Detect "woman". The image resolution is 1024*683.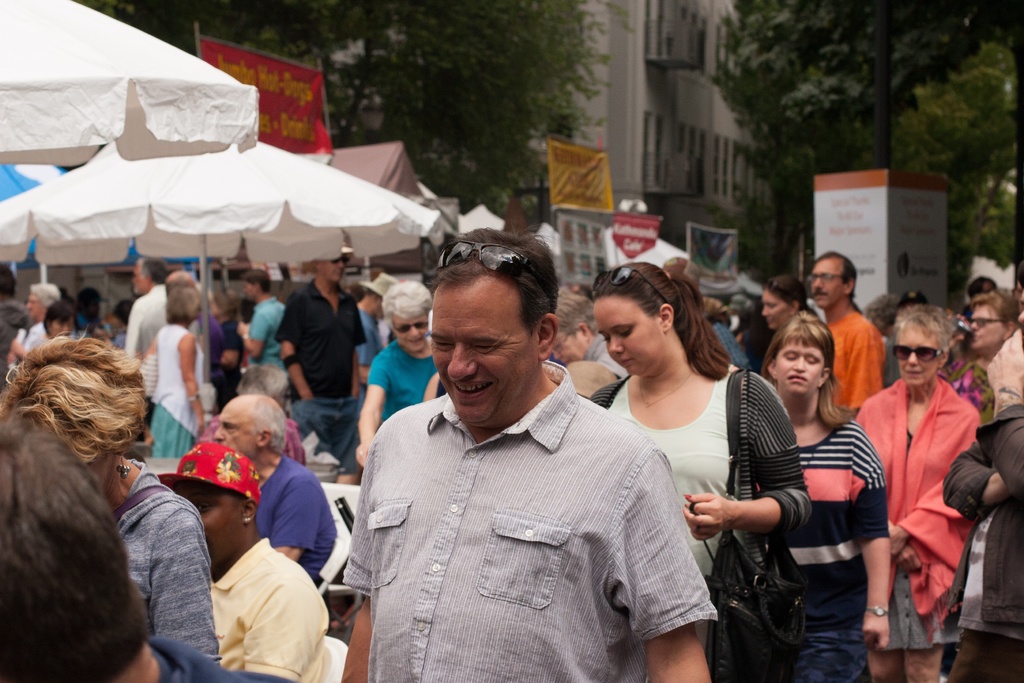
region(746, 295, 899, 681).
